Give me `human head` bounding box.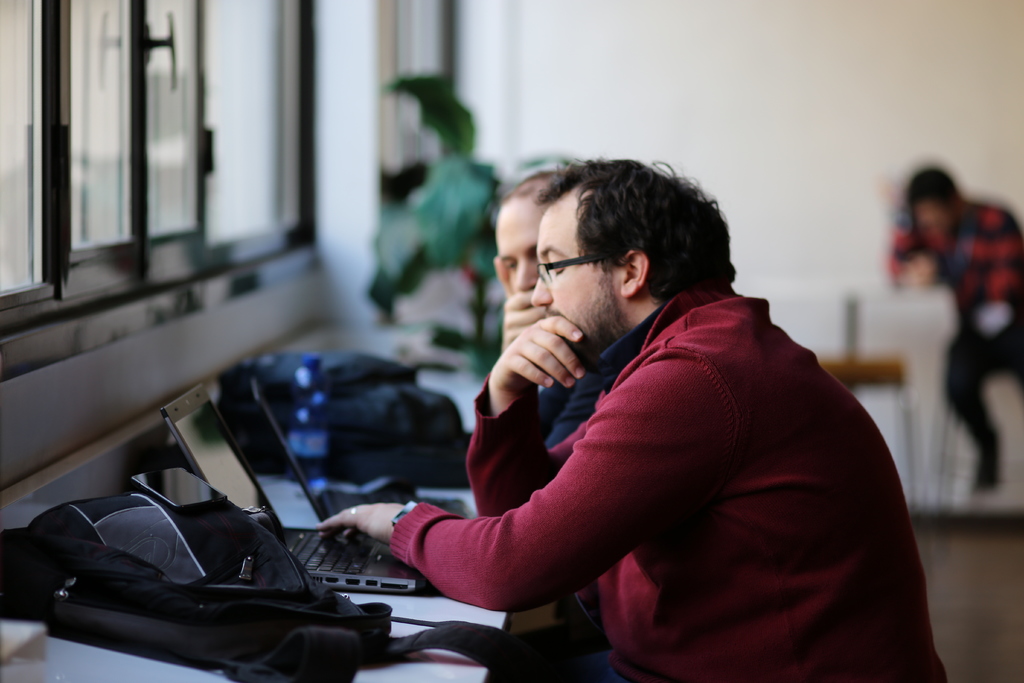
<bbox>911, 161, 962, 240</bbox>.
